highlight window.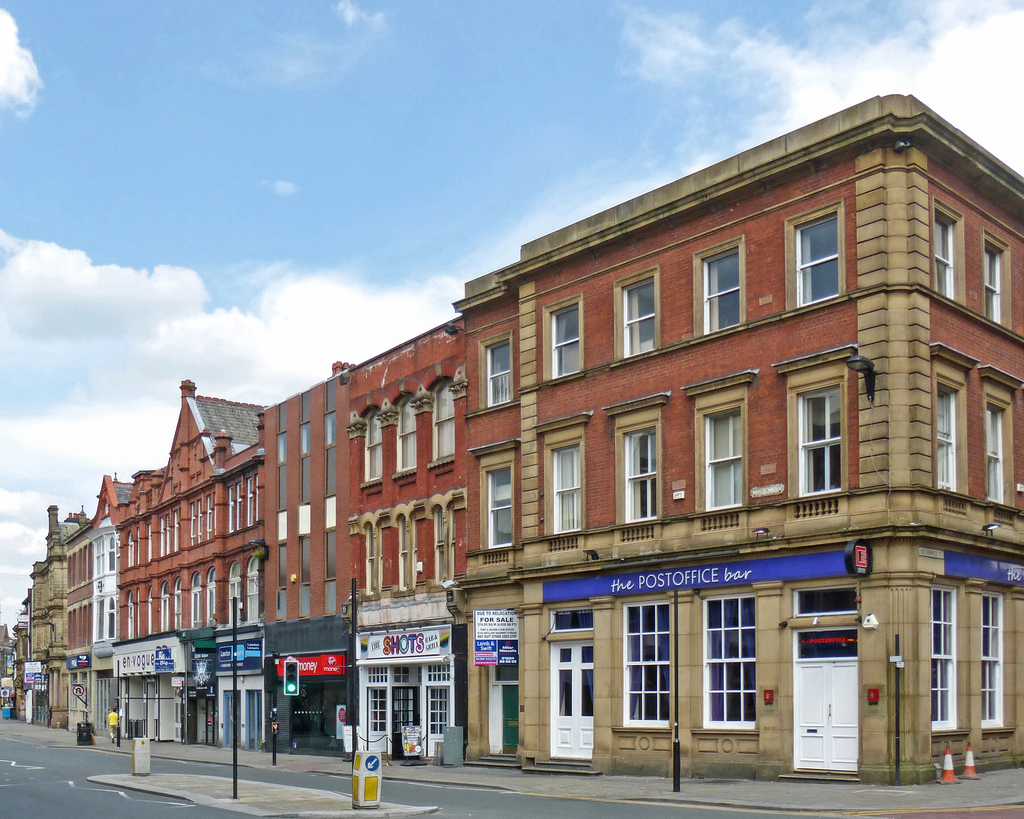
Highlighted region: locate(106, 600, 116, 642).
